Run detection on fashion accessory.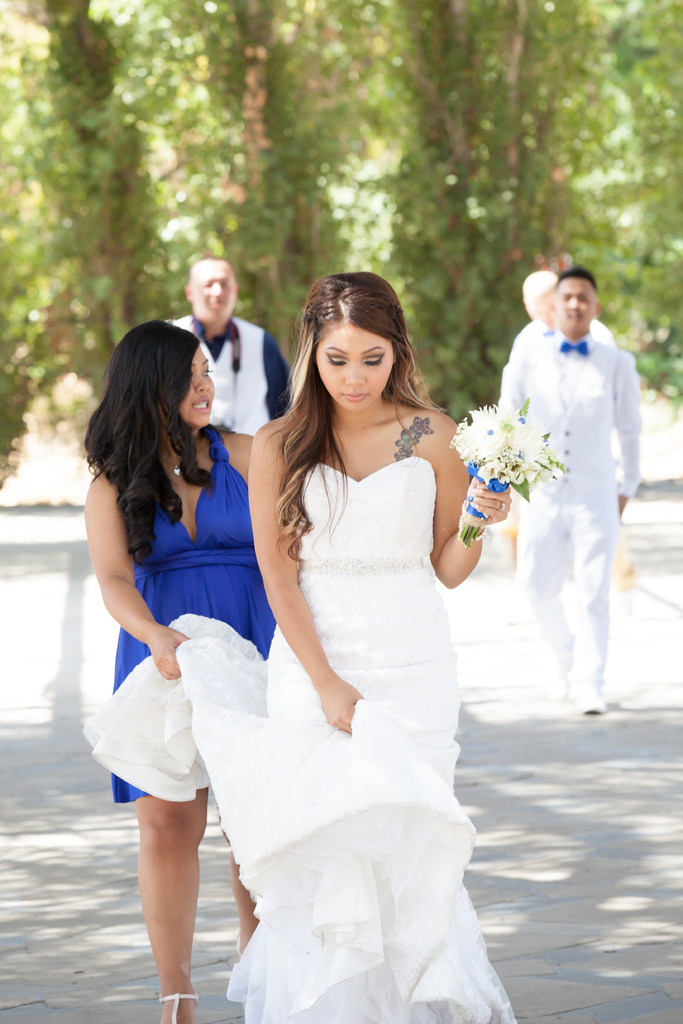
Result: left=496, top=499, right=506, bottom=513.
